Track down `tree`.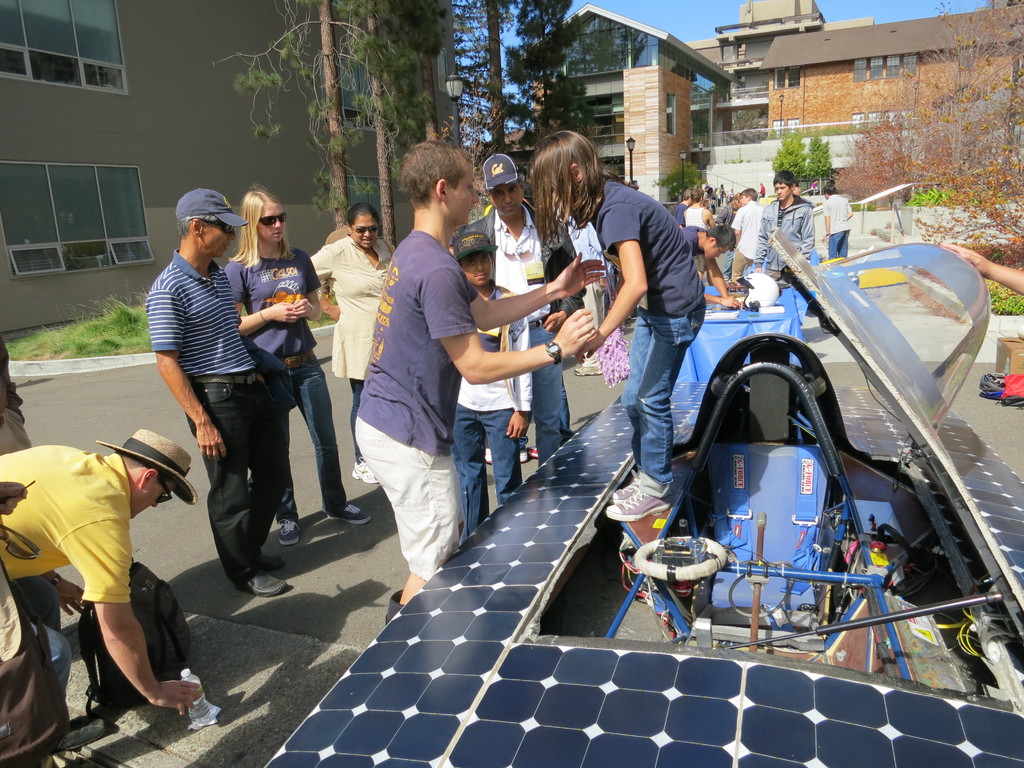
Tracked to {"x1": 223, "y1": 1, "x2": 583, "y2": 236}.
